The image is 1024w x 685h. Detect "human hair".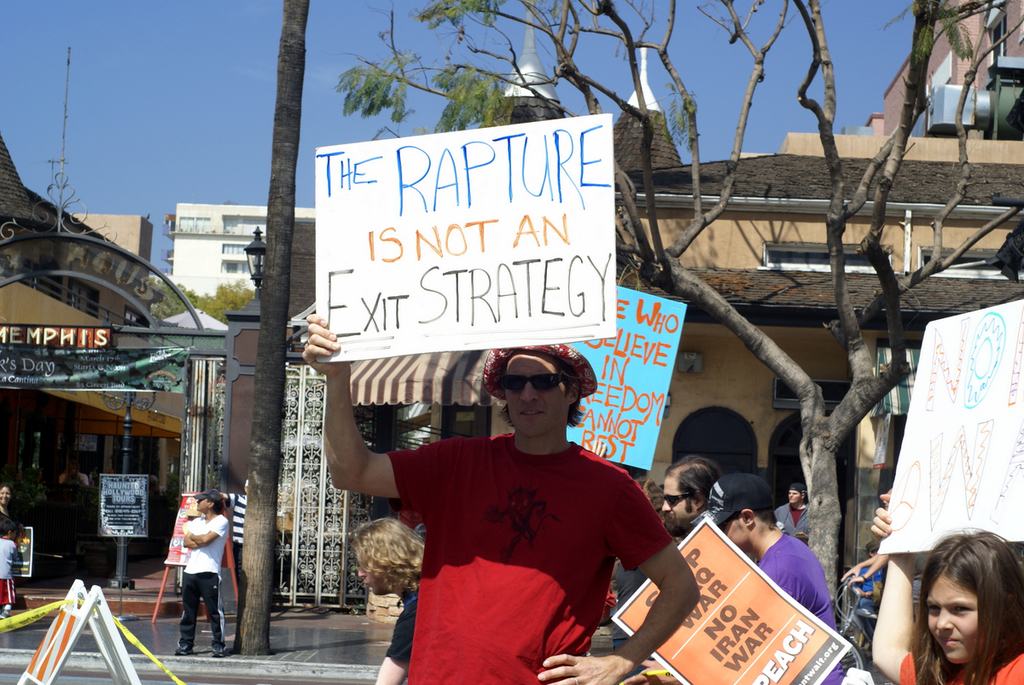
Detection: bbox=[899, 546, 1015, 679].
